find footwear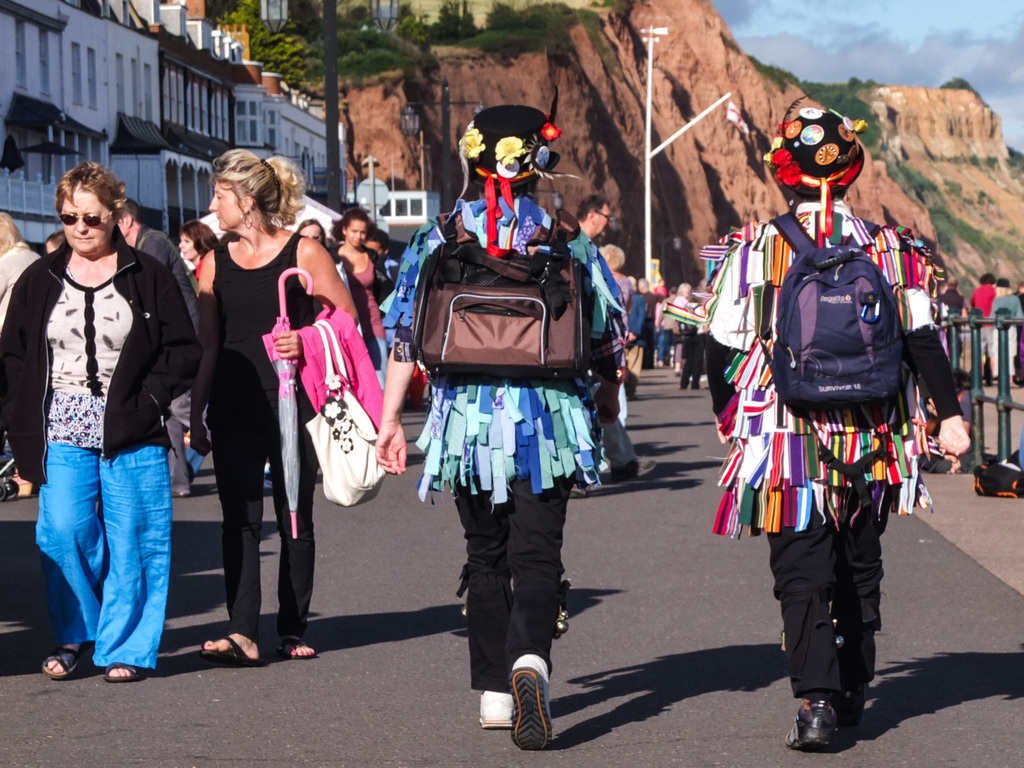
l=845, t=713, r=863, b=730
